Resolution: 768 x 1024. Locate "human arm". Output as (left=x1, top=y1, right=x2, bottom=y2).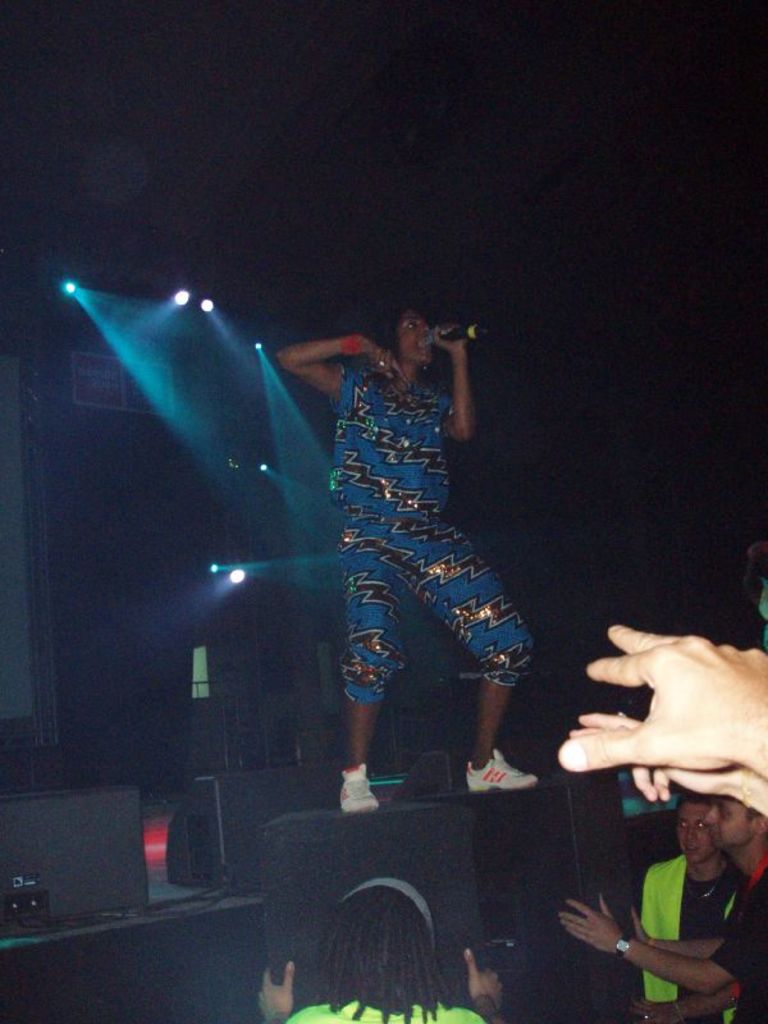
(left=282, top=335, right=413, bottom=401).
